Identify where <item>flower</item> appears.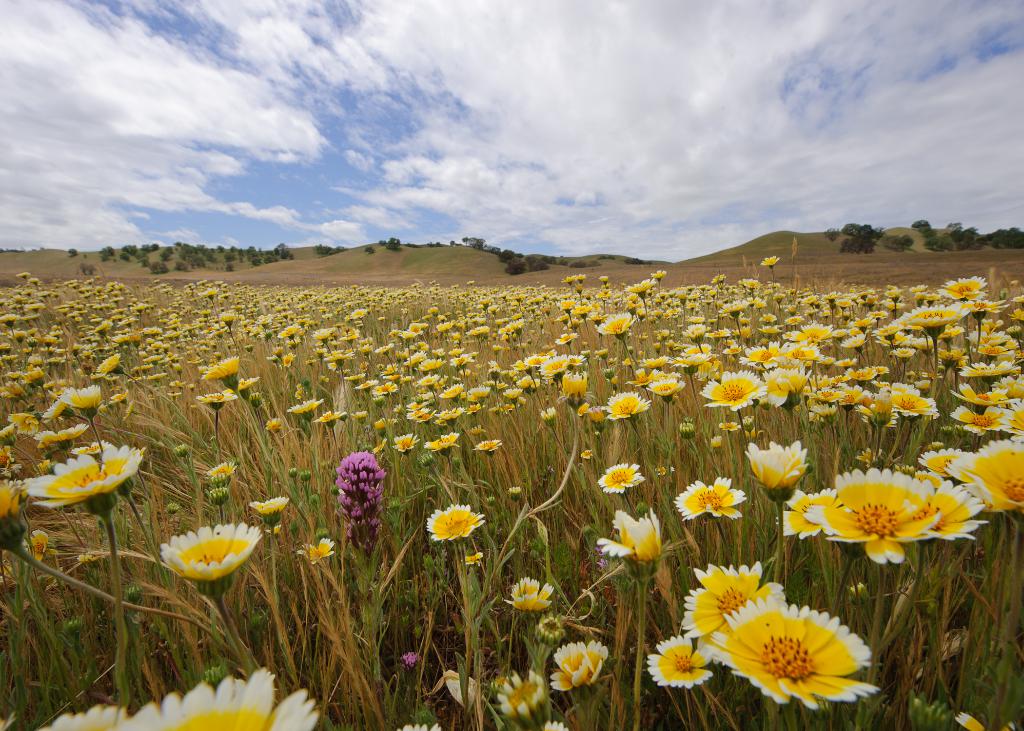
Appears at crop(394, 653, 417, 671).
